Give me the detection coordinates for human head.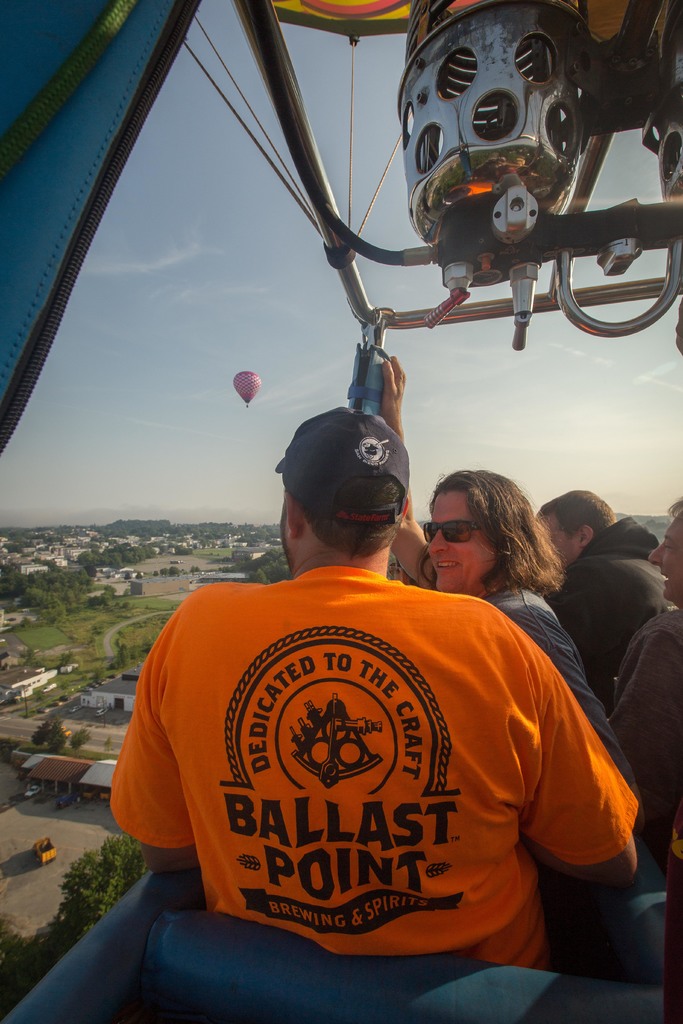
[left=652, top=490, right=682, bottom=611].
